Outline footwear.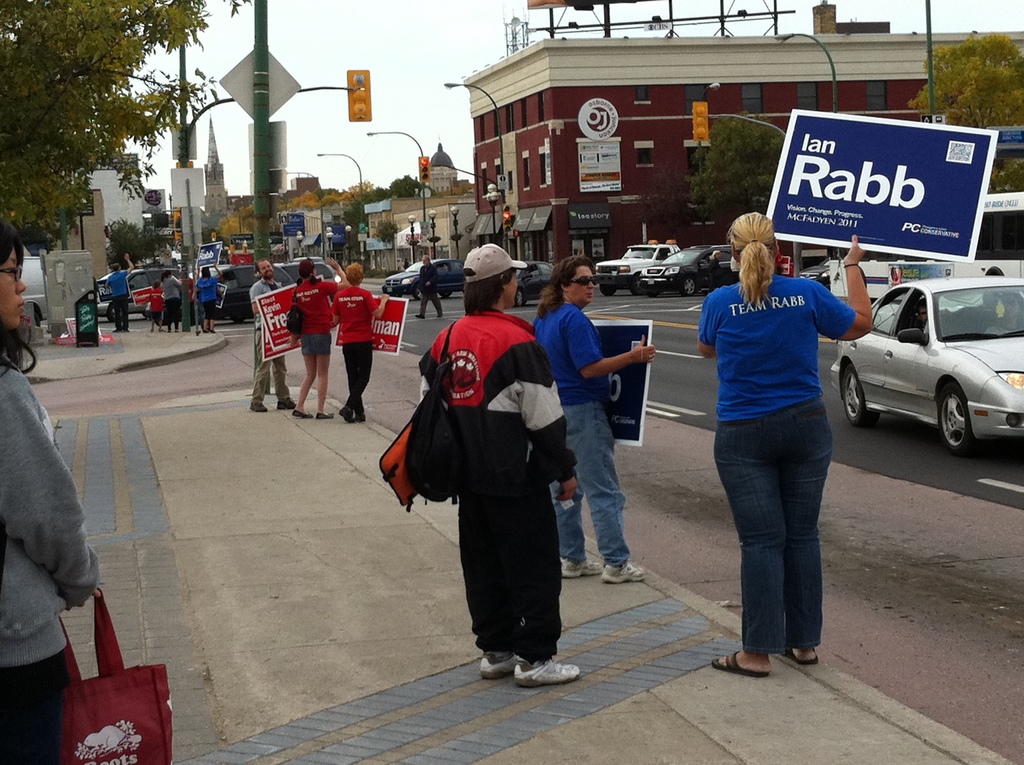
Outline: 780 645 818 666.
